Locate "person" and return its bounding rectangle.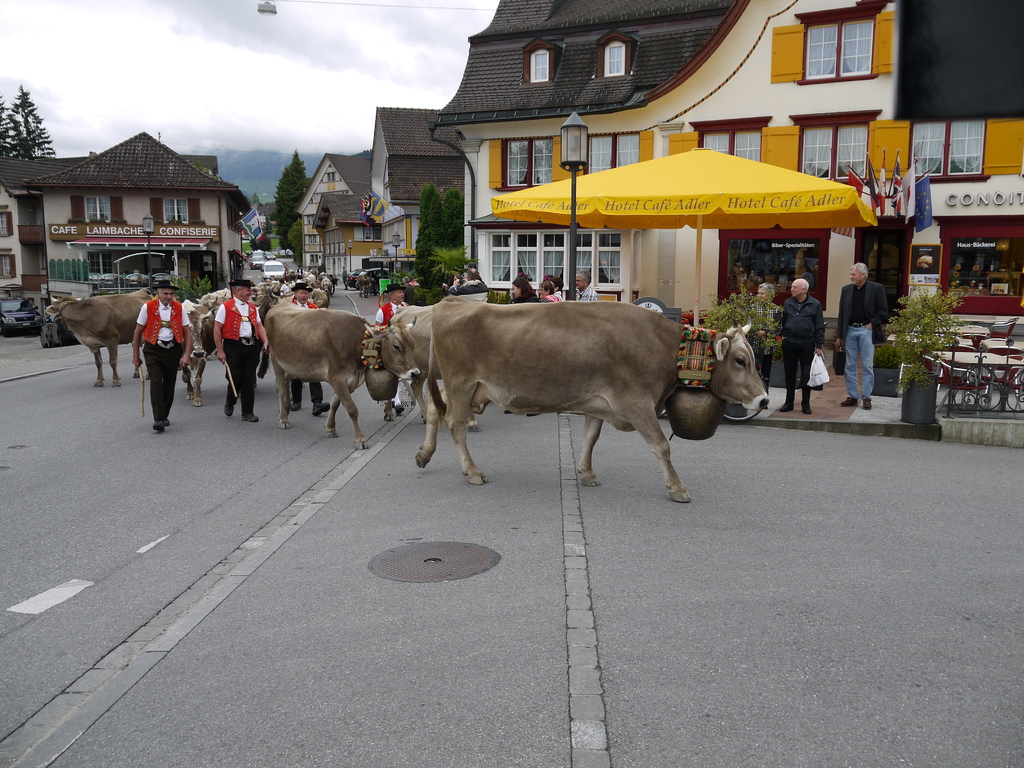
772:264:831:424.
